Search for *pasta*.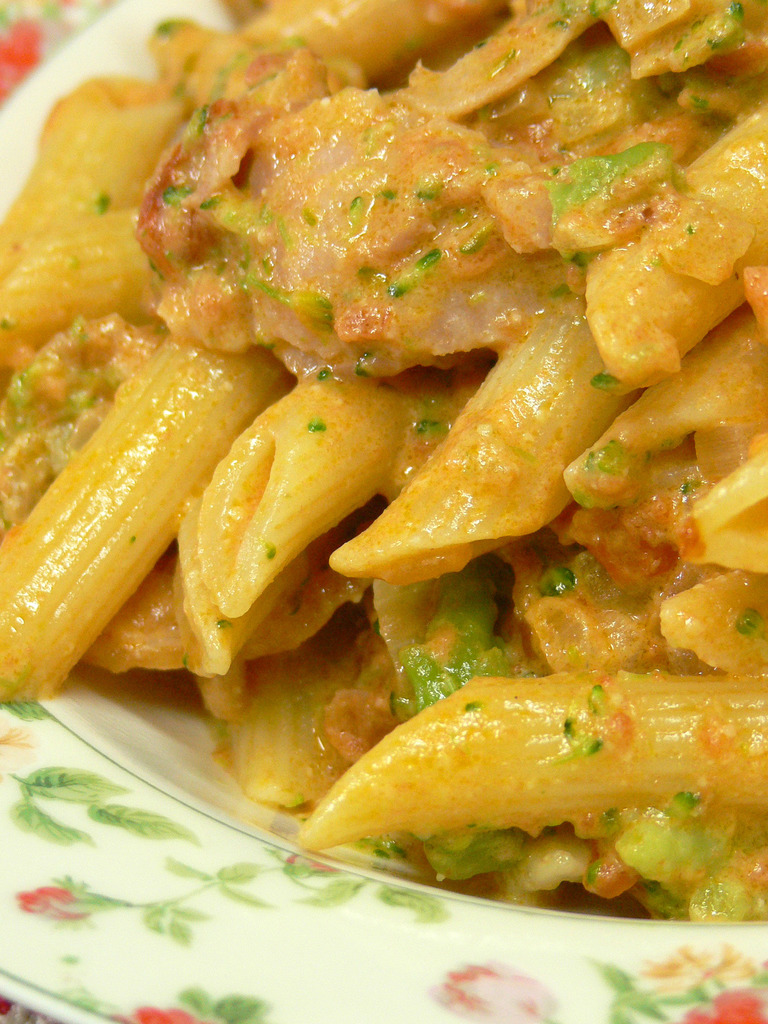
Found at locate(0, 0, 767, 927).
